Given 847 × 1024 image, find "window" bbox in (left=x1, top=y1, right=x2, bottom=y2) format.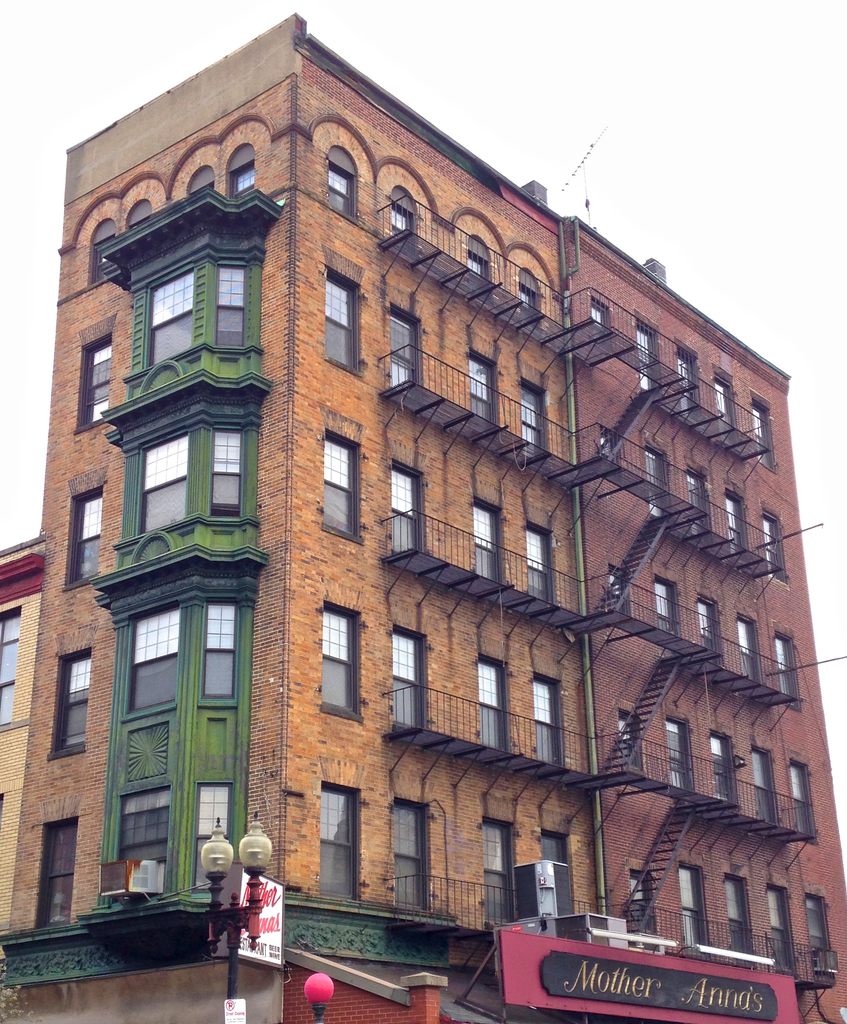
(left=38, top=809, right=80, bottom=927).
